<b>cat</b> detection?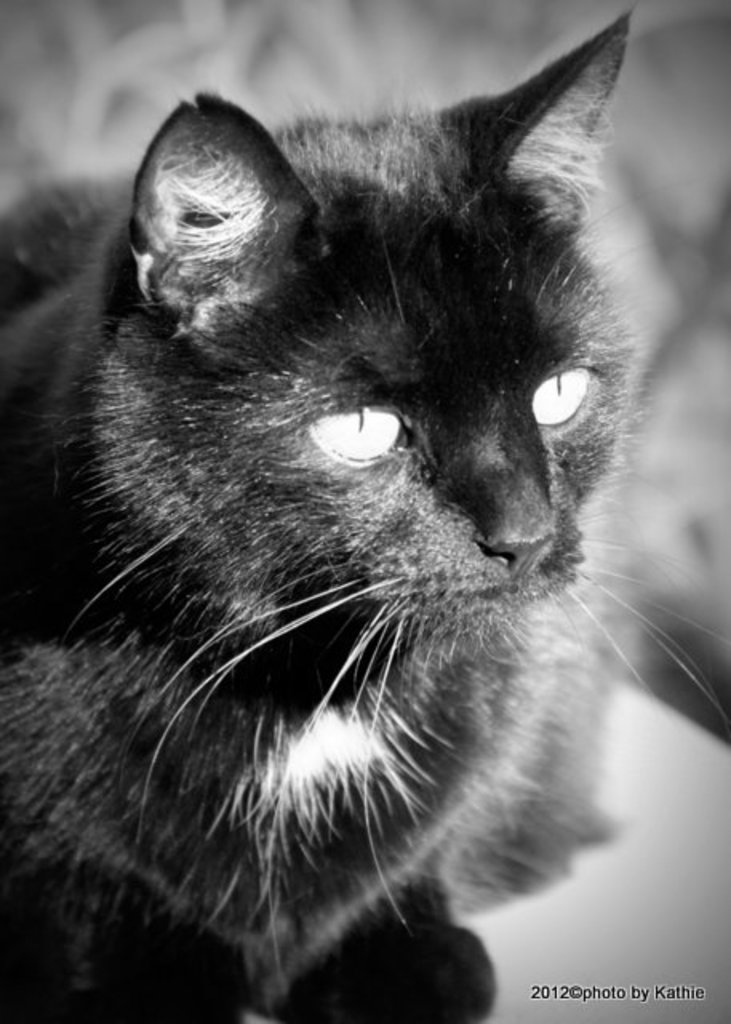
(x1=0, y1=6, x2=729, y2=1022)
